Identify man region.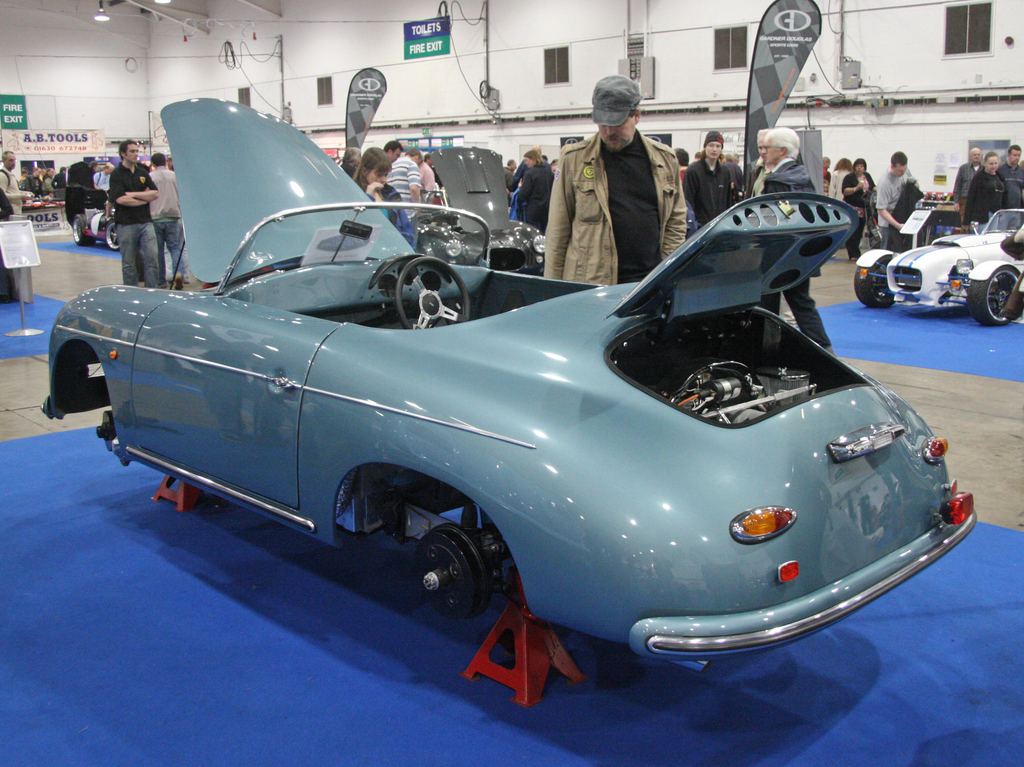
Region: [left=683, top=129, right=740, bottom=229].
